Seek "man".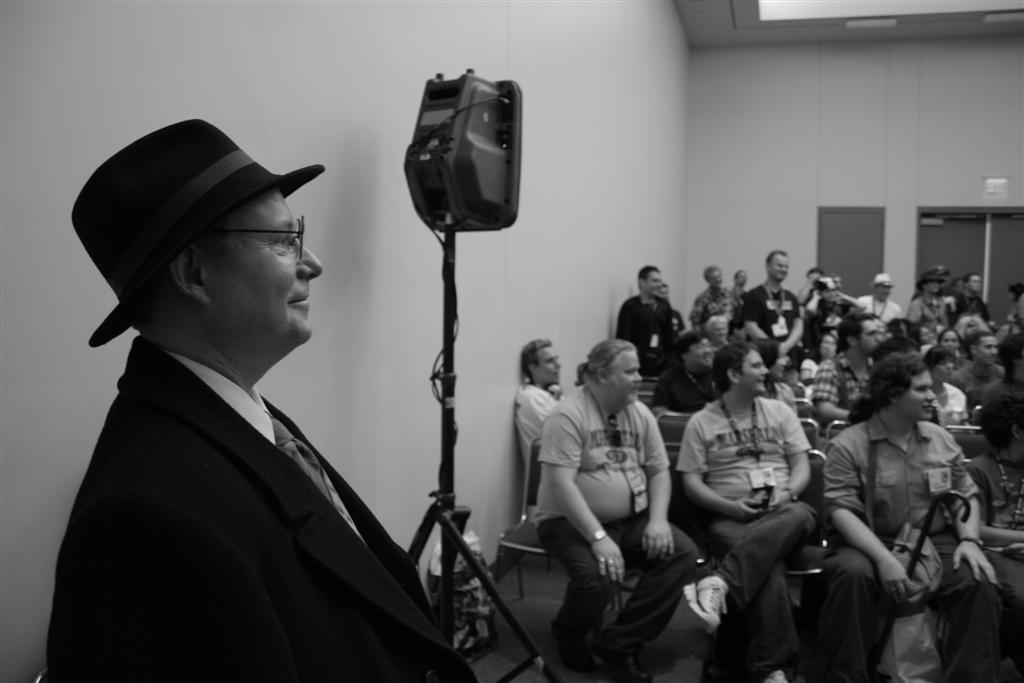
(29, 139, 481, 670).
